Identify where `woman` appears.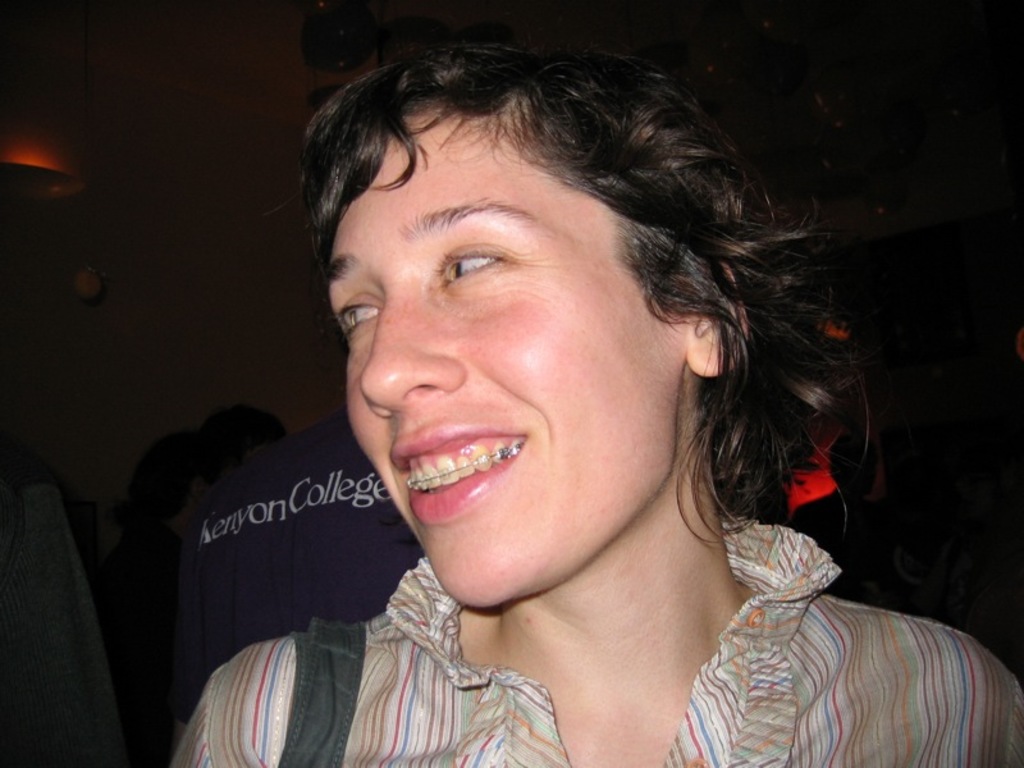
Appears at (193, 17, 879, 759).
